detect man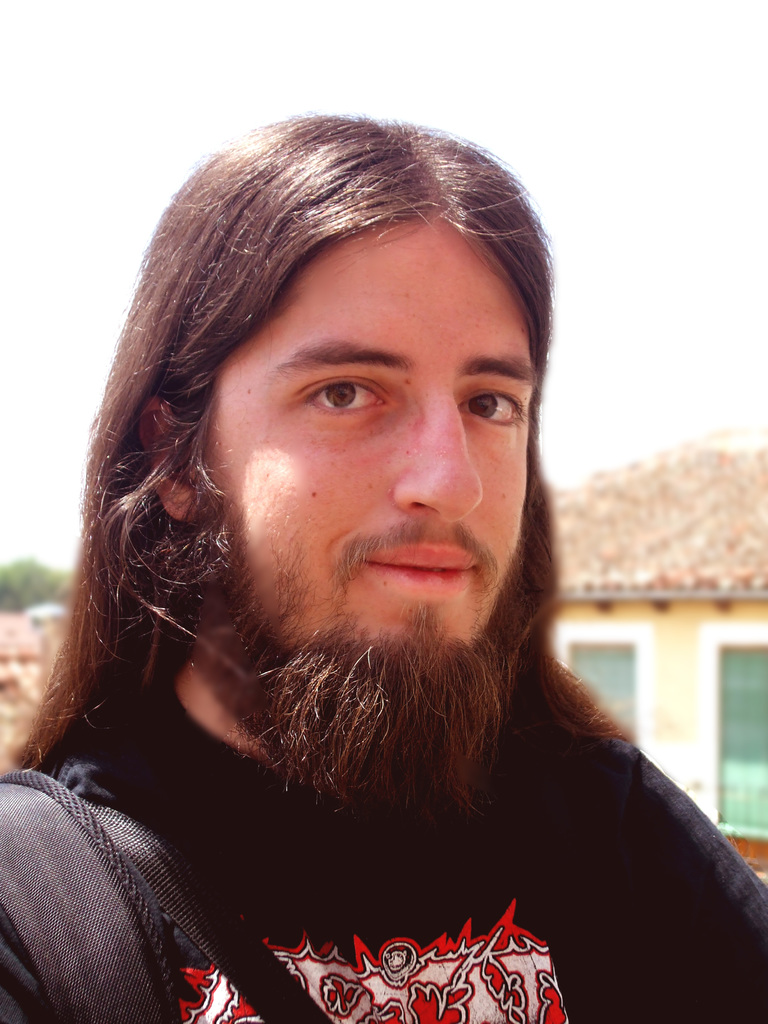
x1=0 y1=100 x2=767 y2=1023
